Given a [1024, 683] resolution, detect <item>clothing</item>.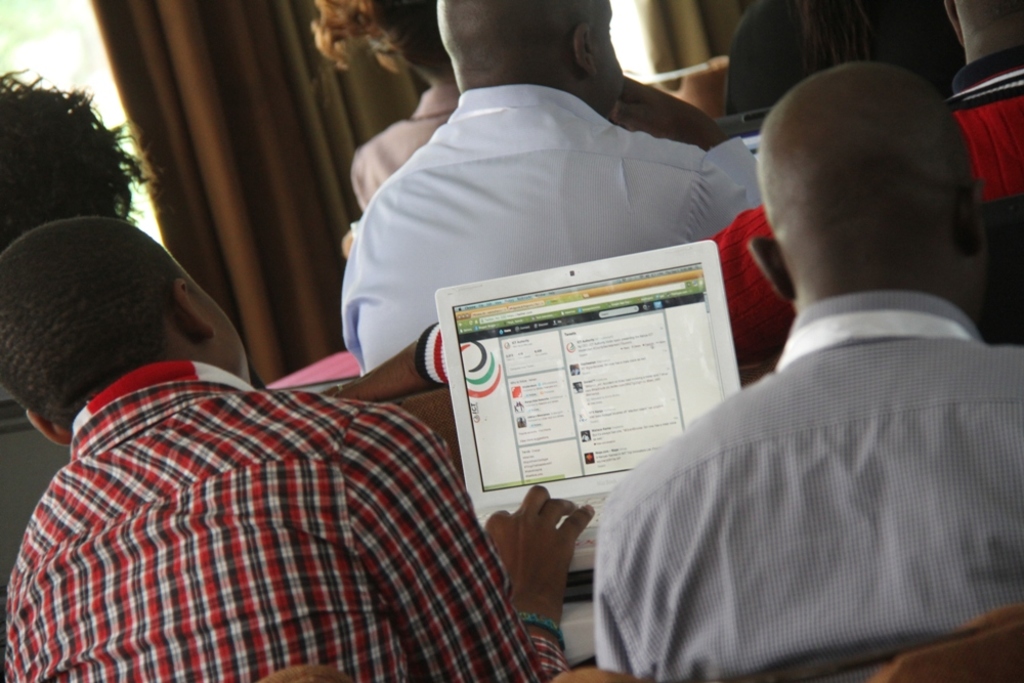
bbox=[338, 88, 754, 384].
